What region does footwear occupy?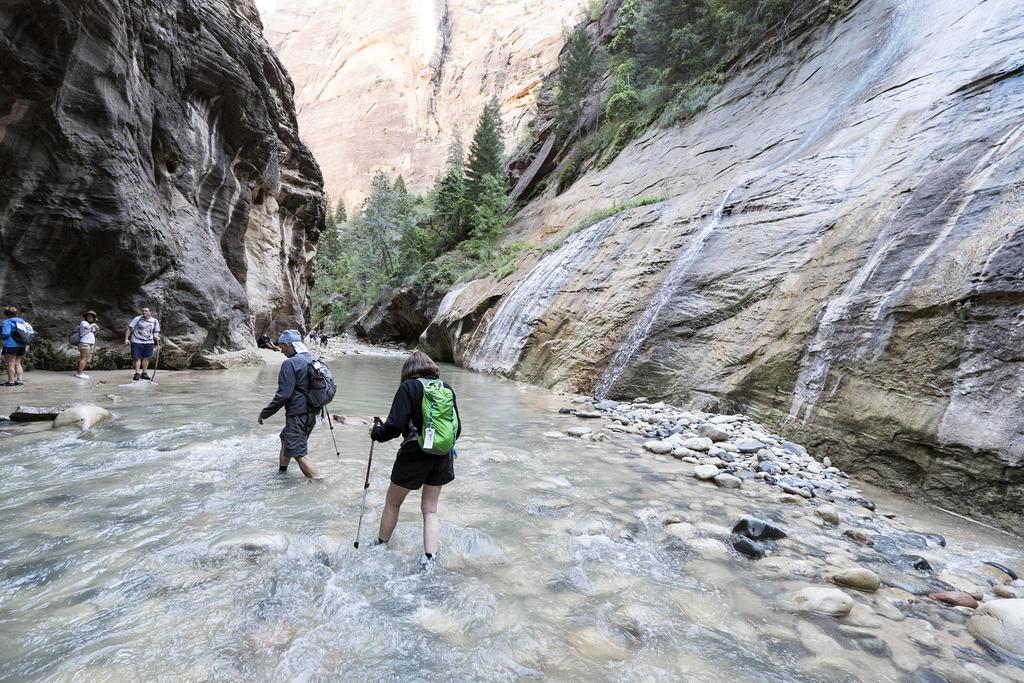
(x1=133, y1=372, x2=142, y2=381).
